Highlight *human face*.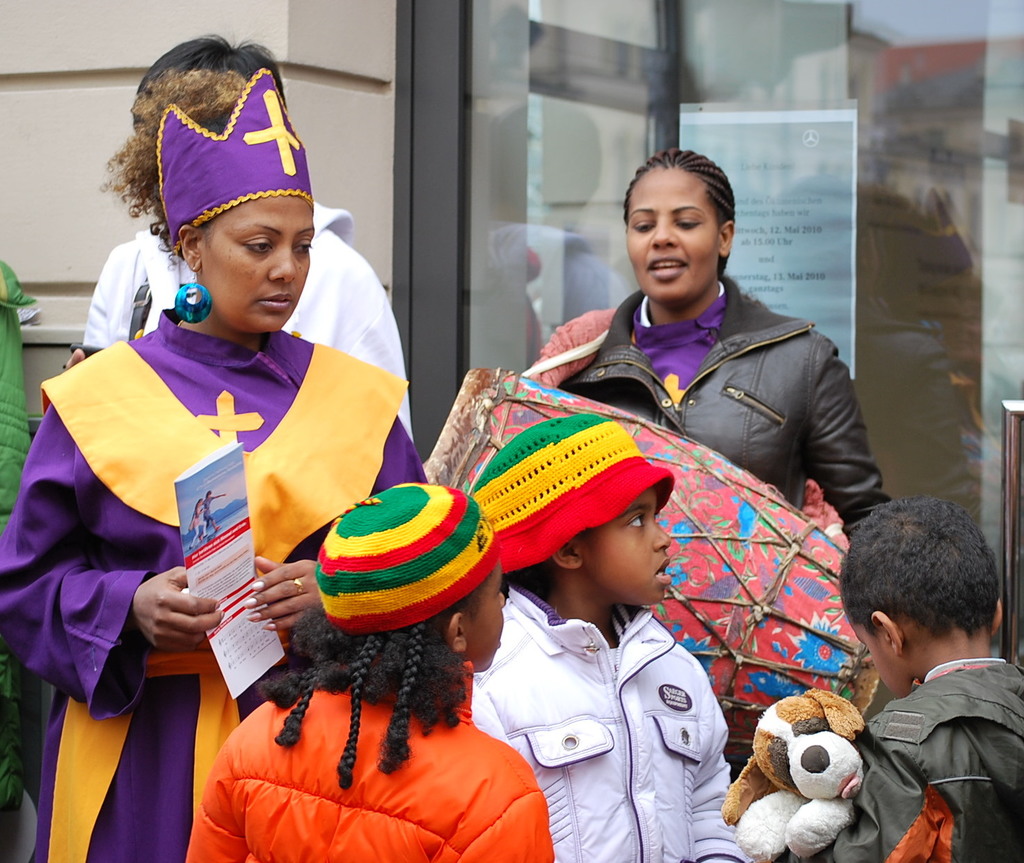
Highlighted region: [200,191,314,332].
